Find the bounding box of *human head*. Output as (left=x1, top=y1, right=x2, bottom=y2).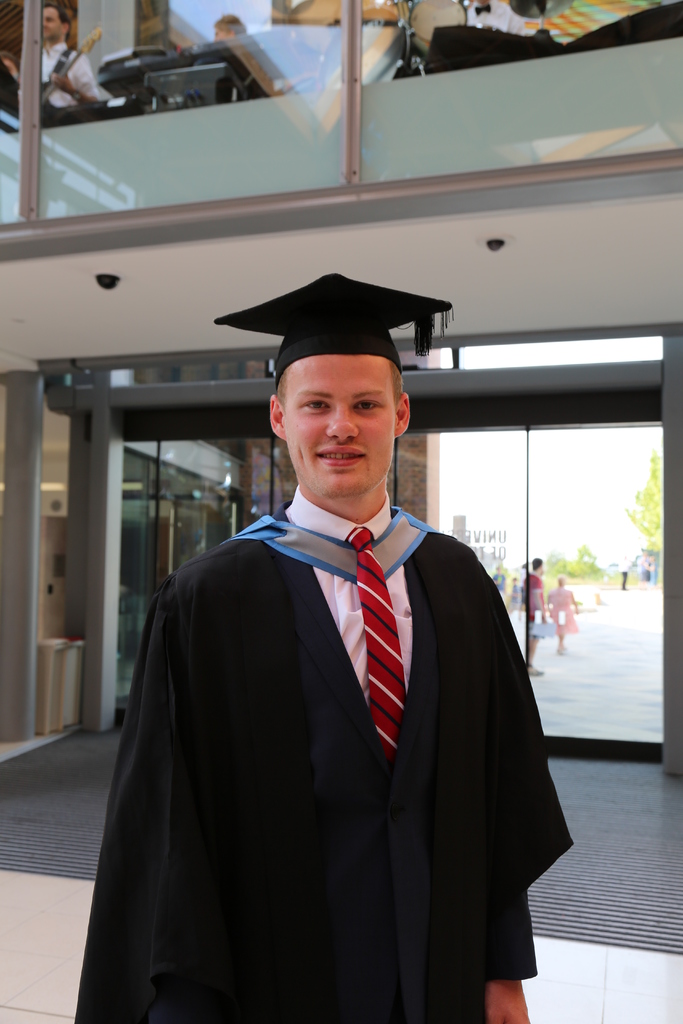
(left=254, top=327, right=424, bottom=497).
